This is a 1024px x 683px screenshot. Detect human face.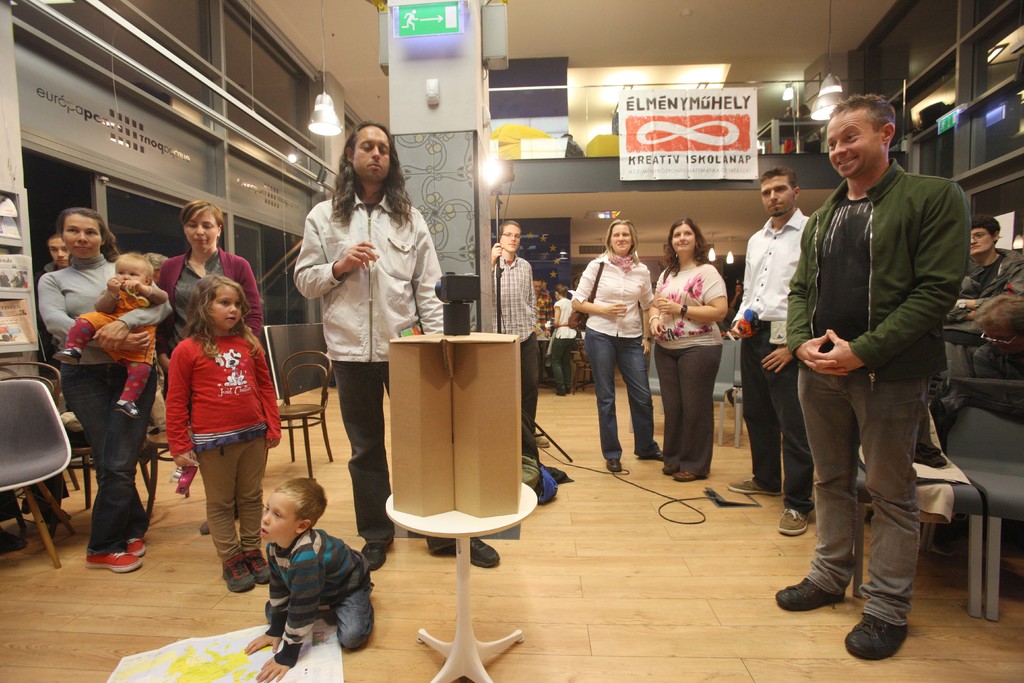
locate(967, 227, 990, 256).
